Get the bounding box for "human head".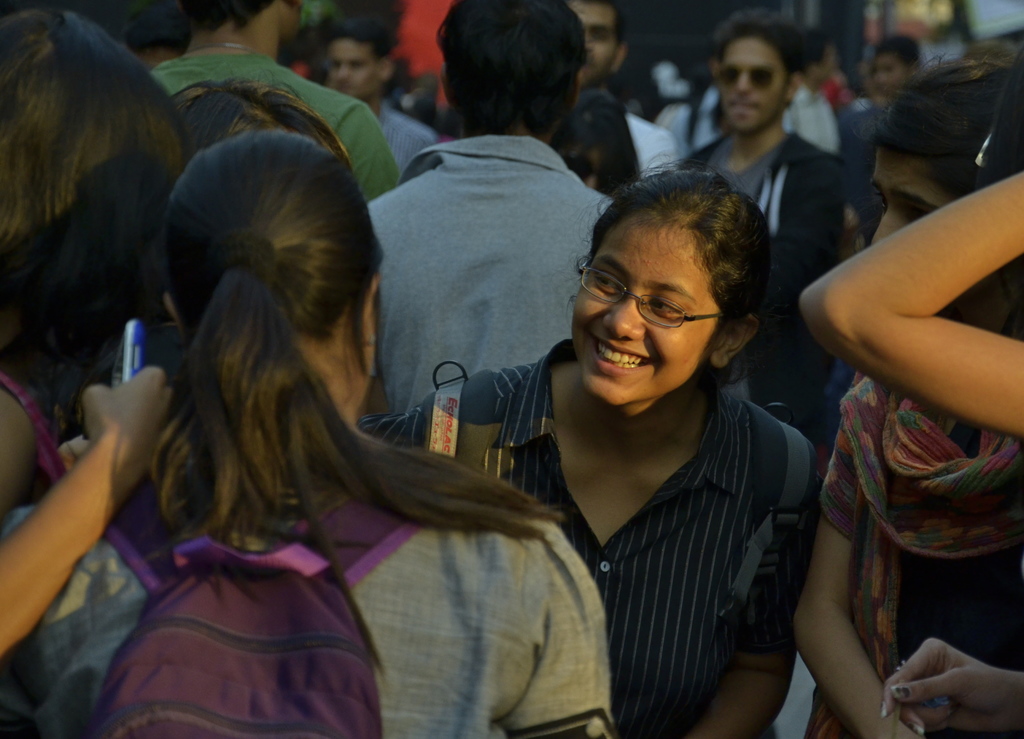
detection(435, 0, 580, 132).
